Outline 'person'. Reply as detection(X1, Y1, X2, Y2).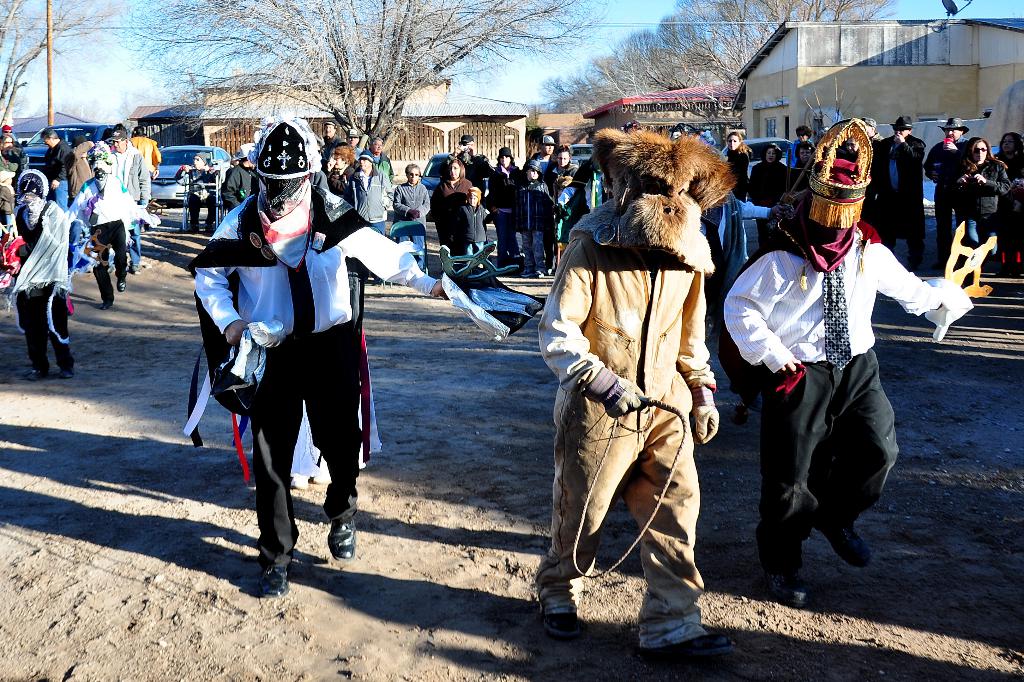
detection(430, 156, 471, 260).
